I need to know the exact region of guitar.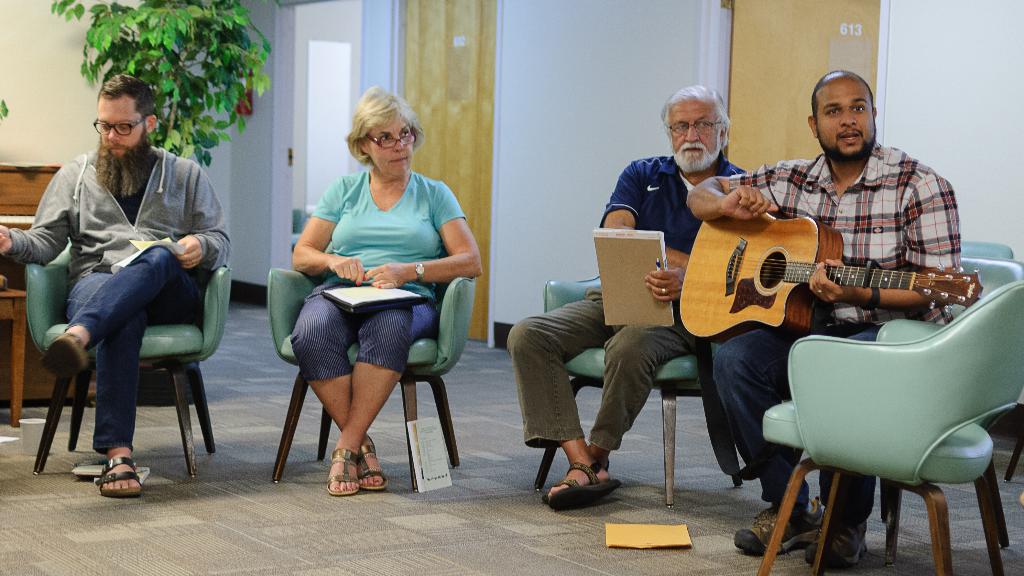
Region: detection(676, 204, 982, 341).
